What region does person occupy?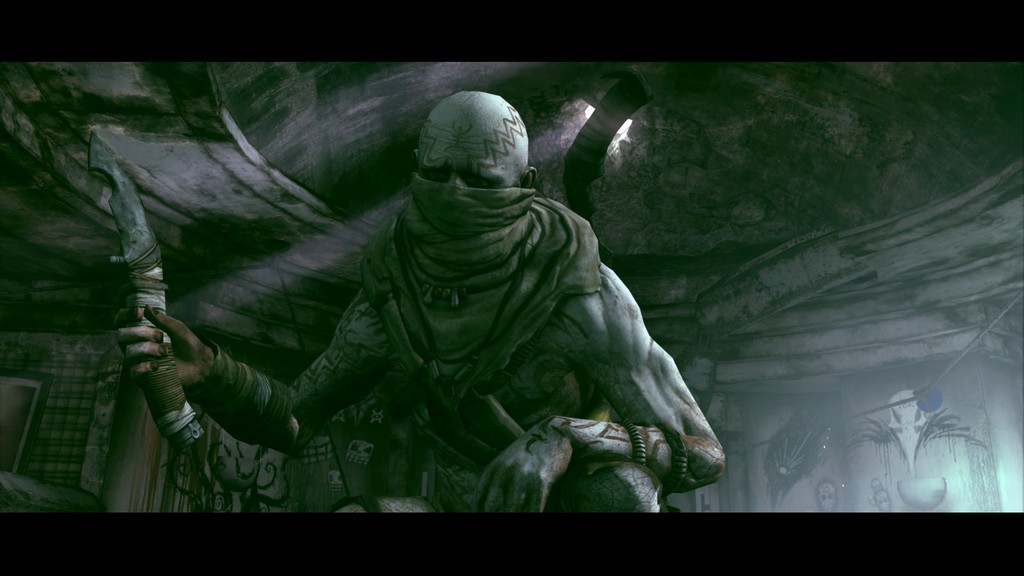
{"x1": 111, "y1": 93, "x2": 723, "y2": 516}.
